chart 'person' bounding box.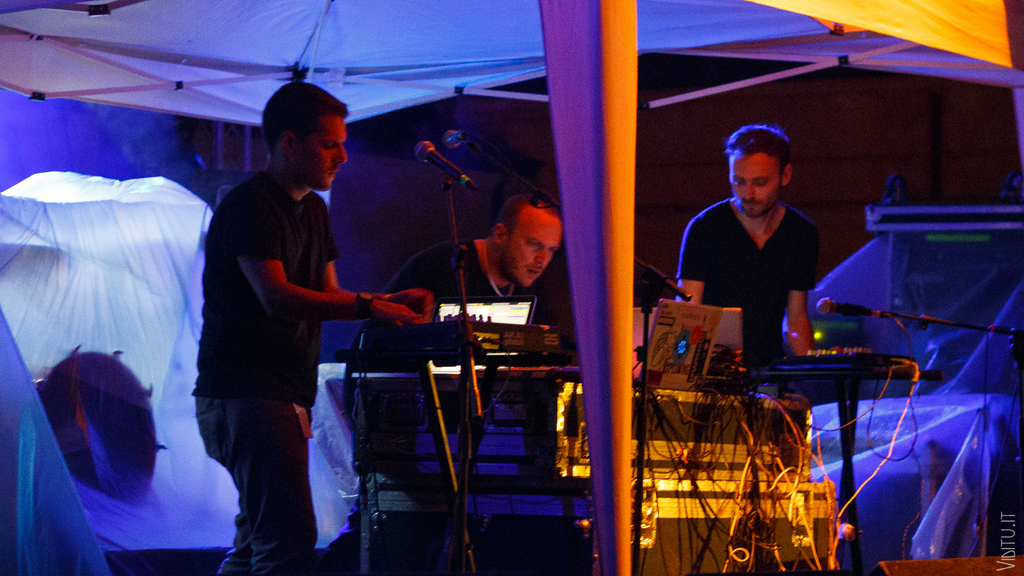
Charted: rect(186, 81, 428, 575).
